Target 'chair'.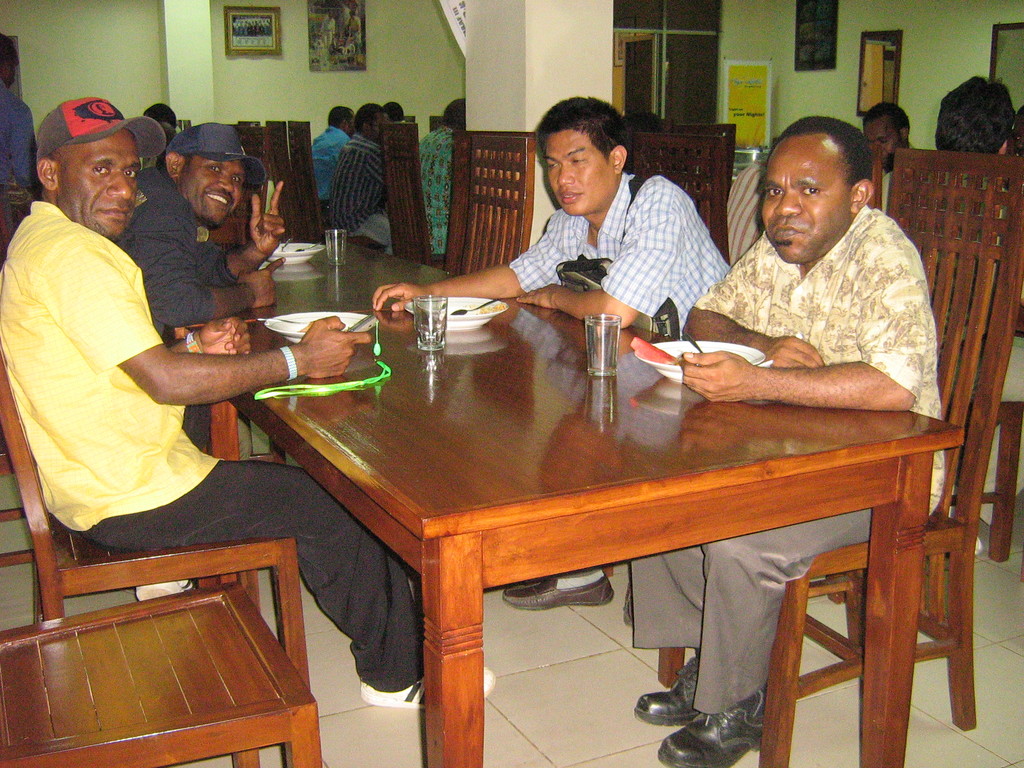
Target region: region(656, 148, 1023, 767).
